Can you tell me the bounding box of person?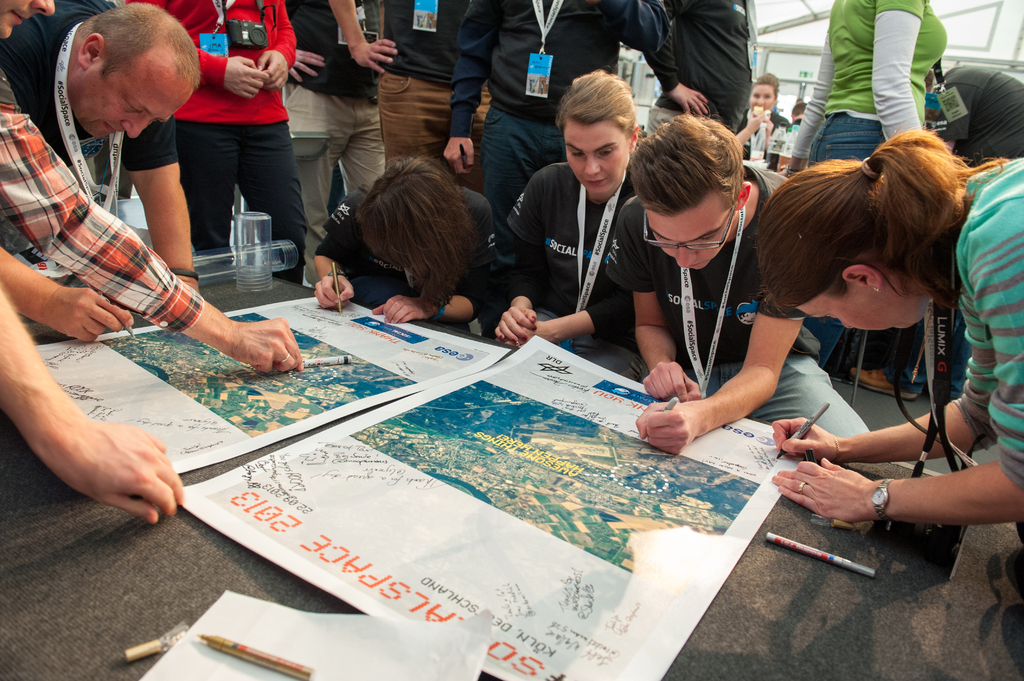
<box>0,289,186,524</box>.
